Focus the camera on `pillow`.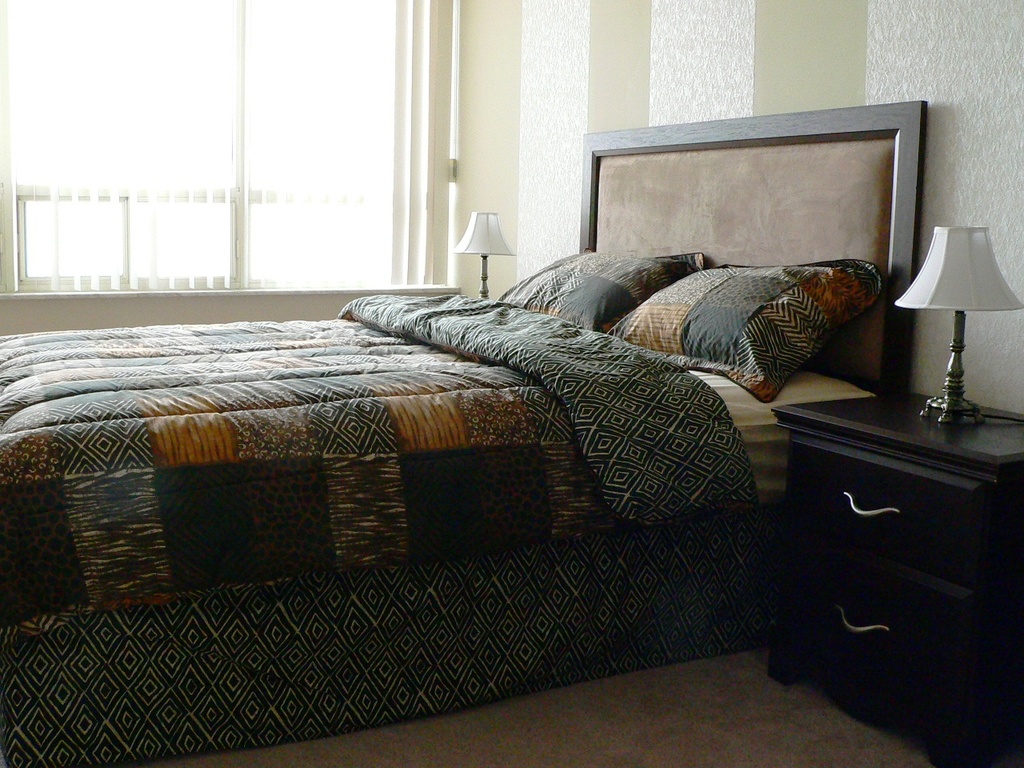
Focus region: l=497, t=243, r=698, b=330.
